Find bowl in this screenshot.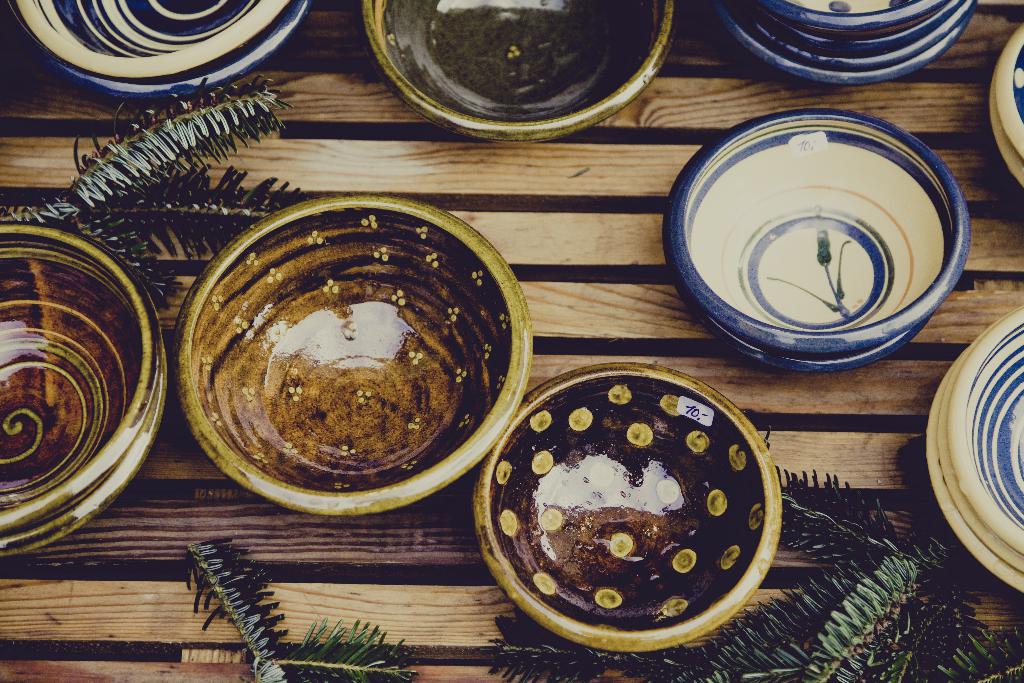
The bounding box for bowl is Rect(662, 111, 966, 374).
